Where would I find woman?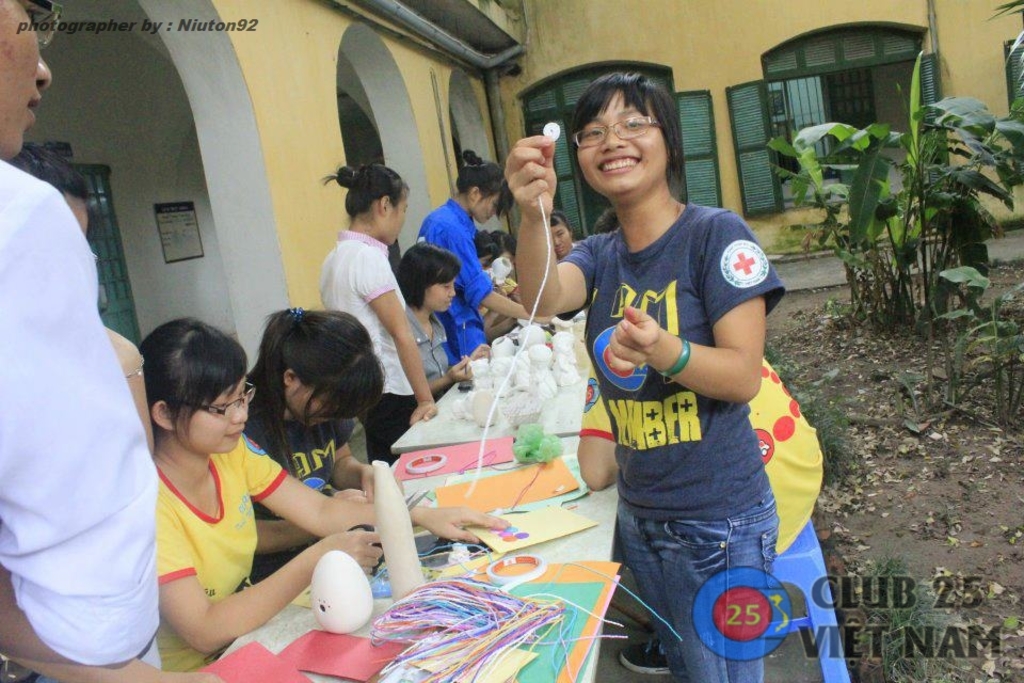
At x1=305, y1=150, x2=458, y2=454.
